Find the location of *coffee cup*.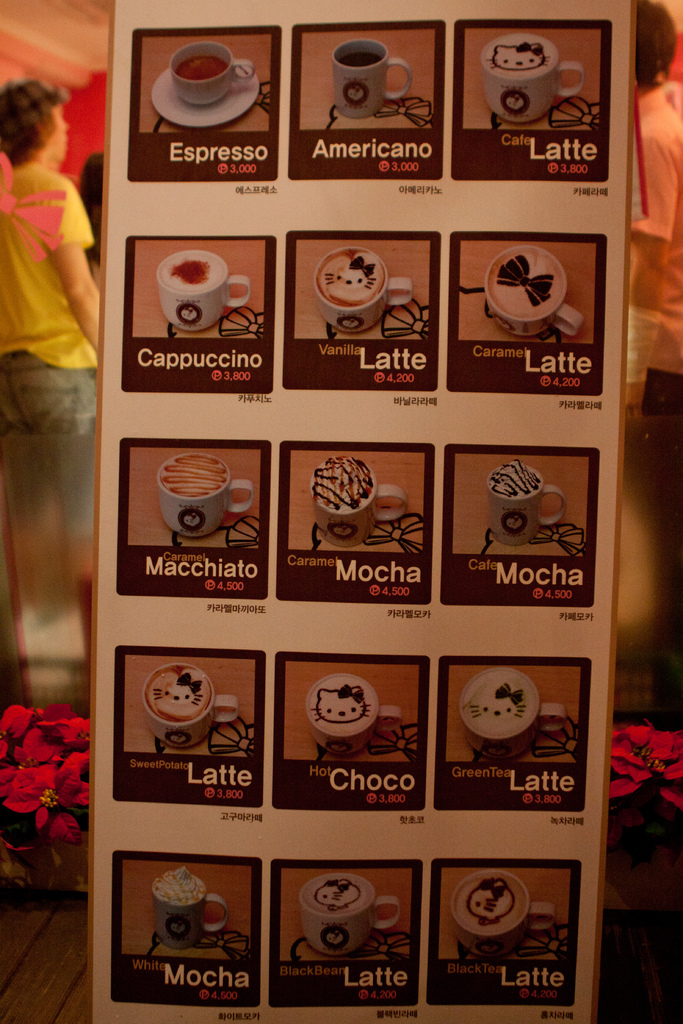
Location: Rect(490, 461, 571, 550).
